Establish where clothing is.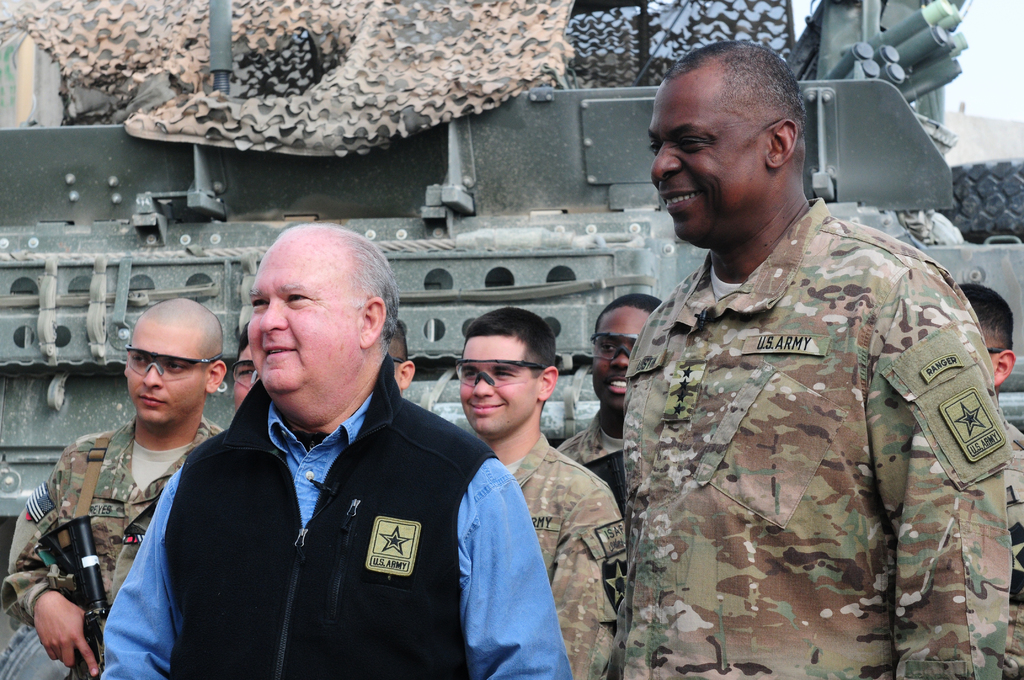
Established at crop(94, 347, 578, 679).
